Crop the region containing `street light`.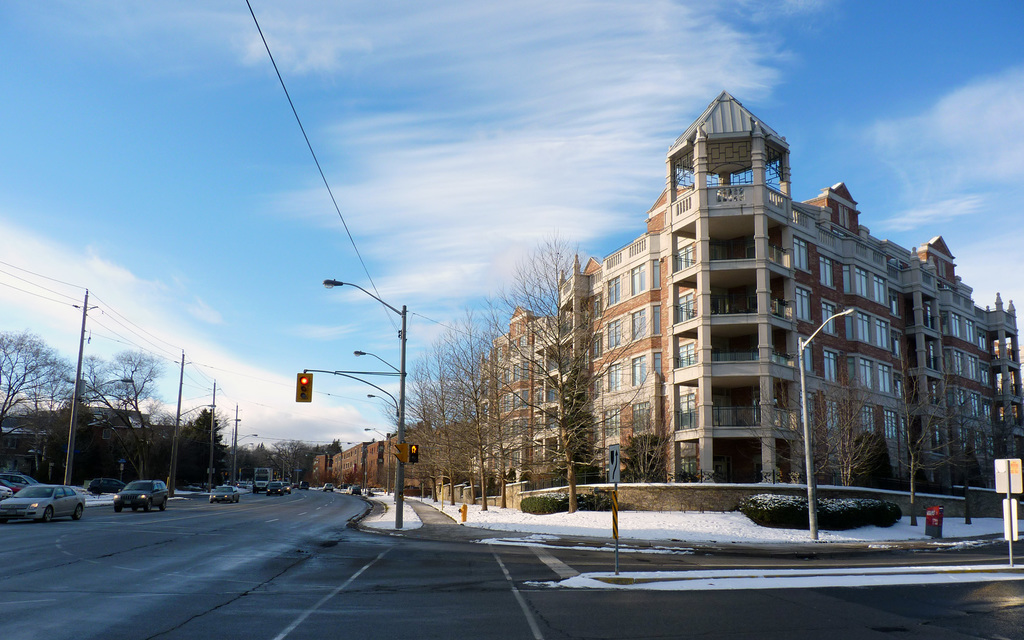
Crop region: select_region(342, 440, 364, 488).
